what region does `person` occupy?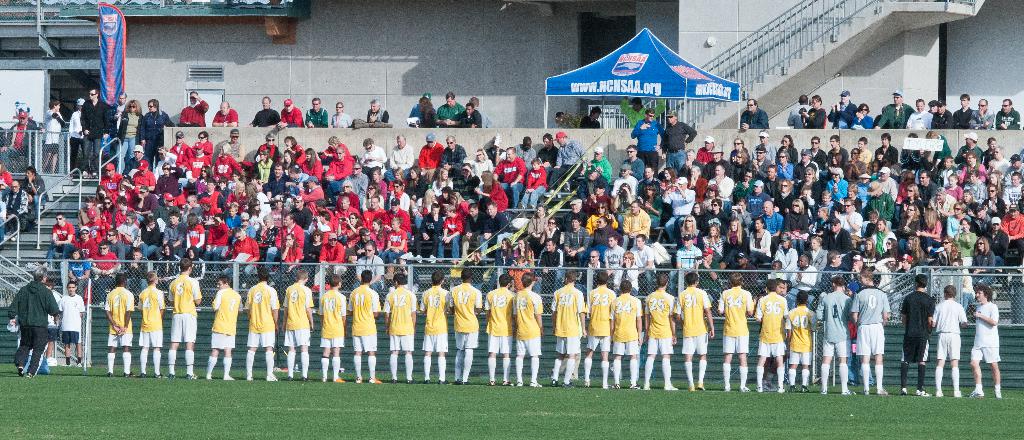
584/250/602/286.
